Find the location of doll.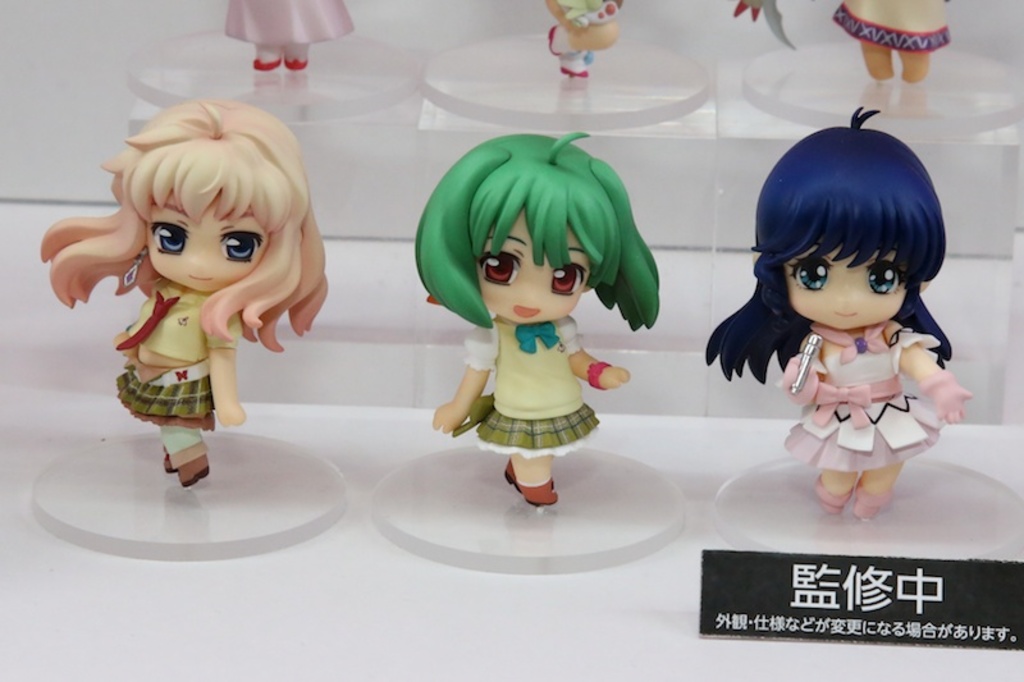
Location: [744,0,943,119].
